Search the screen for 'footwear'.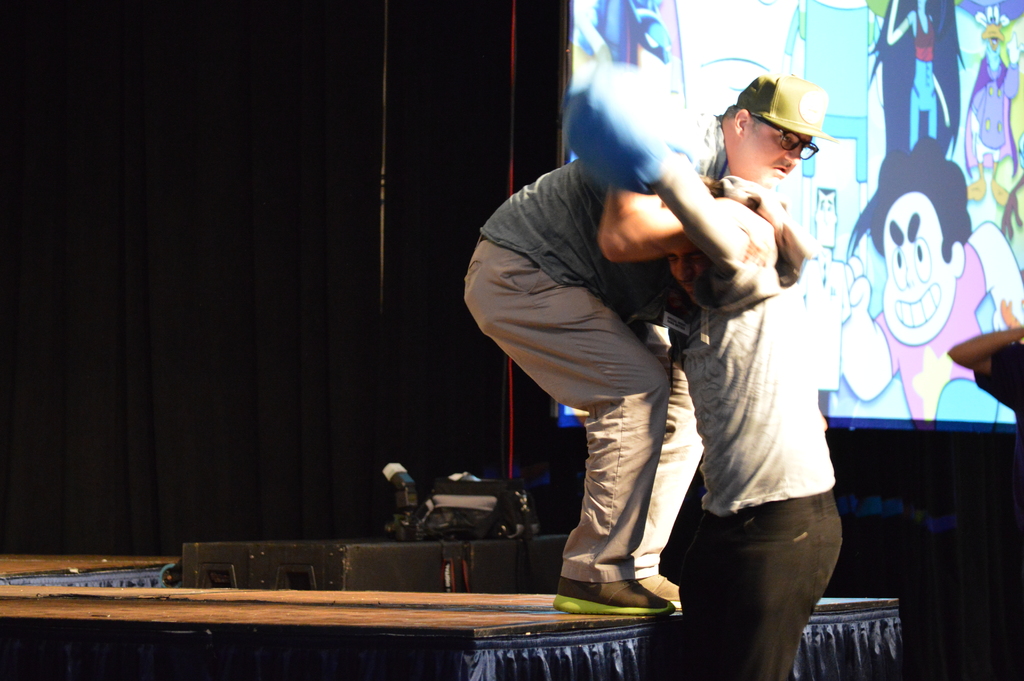
Found at BBox(637, 577, 687, 613).
